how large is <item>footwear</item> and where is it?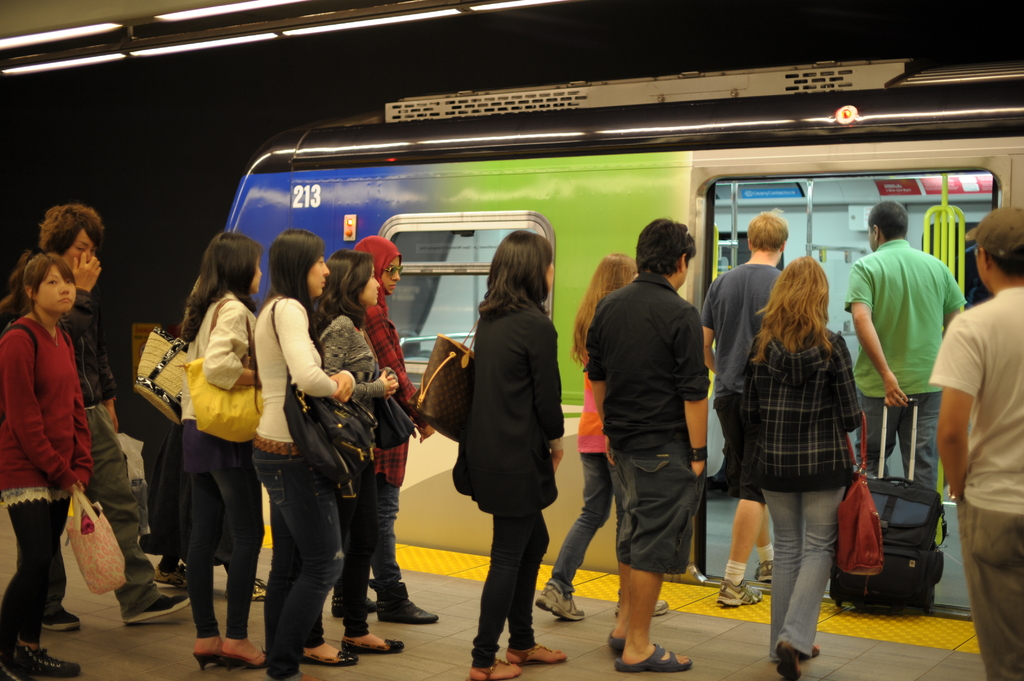
Bounding box: select_region(606, 629, 628, 649).
